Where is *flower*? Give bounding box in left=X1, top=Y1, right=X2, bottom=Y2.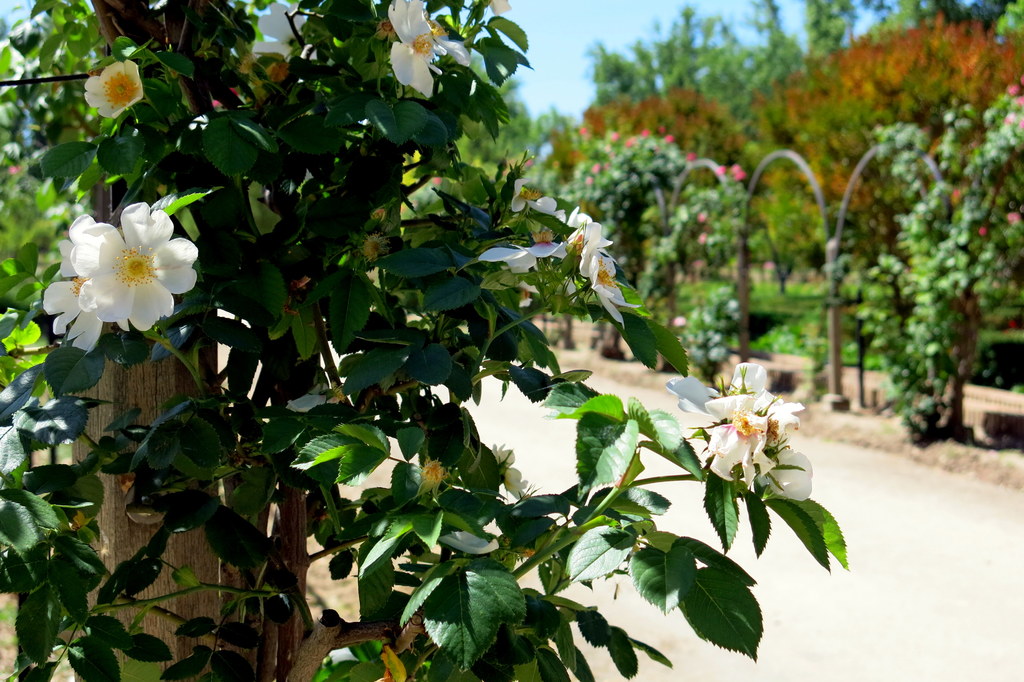
left=485, top=441, right=530, bottom=506.
